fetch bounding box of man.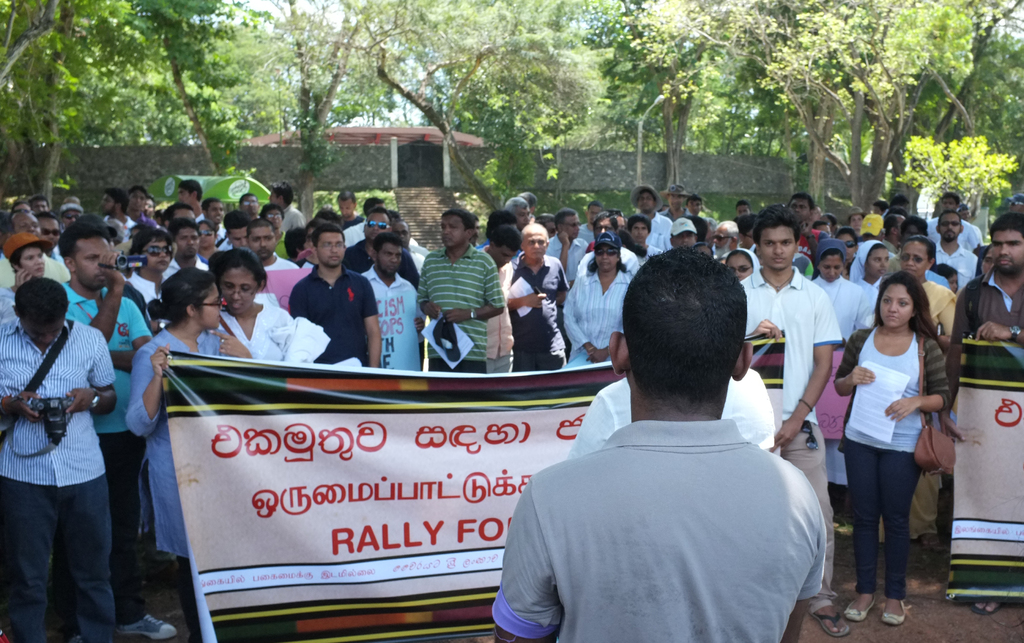
Bbox: (734,213,757,257).
